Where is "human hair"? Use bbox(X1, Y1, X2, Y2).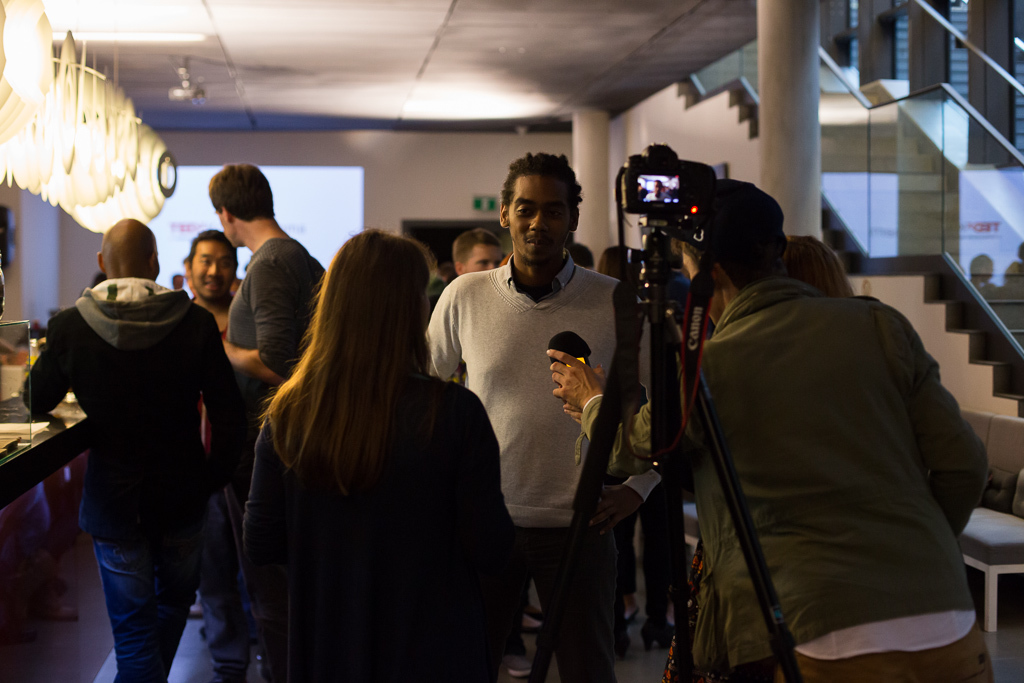
bbox(453, 226, 499, 274).
